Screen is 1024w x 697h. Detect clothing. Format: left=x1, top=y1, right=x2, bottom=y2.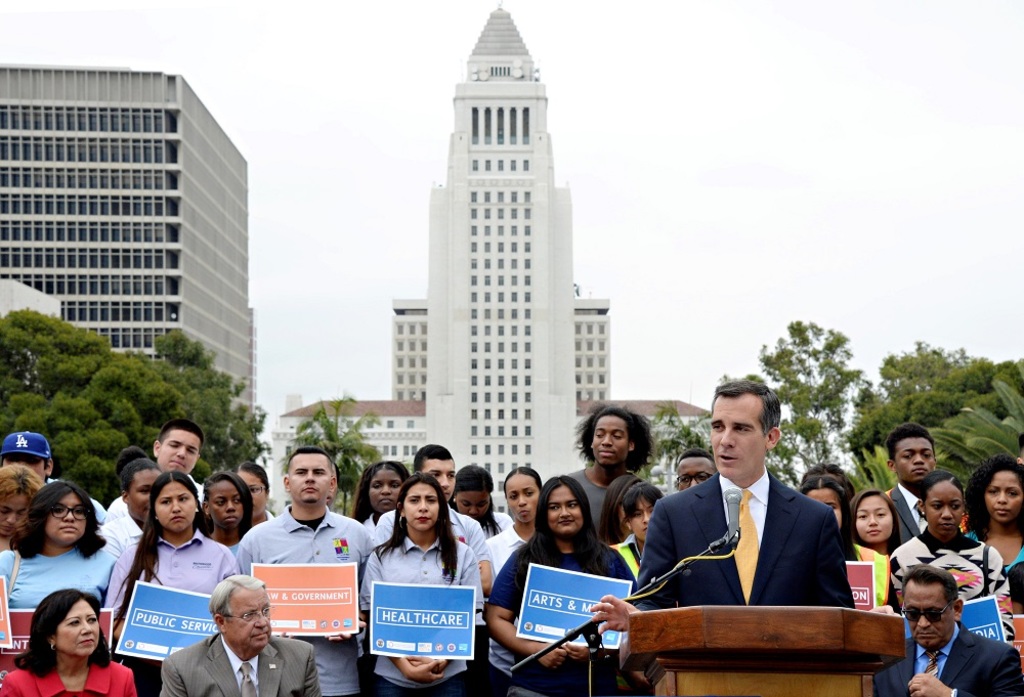
left=631, top=473, right=860, bottom=614.
